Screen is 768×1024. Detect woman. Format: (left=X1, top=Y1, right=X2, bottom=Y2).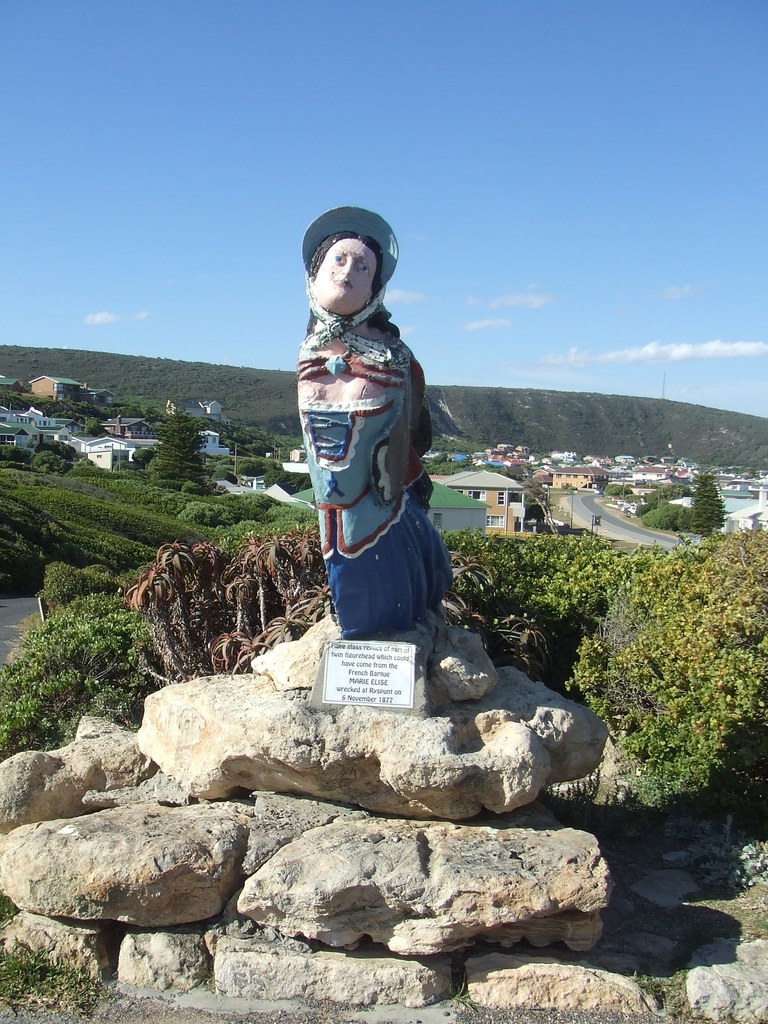
(left=291, top=200, right=453, bottom=643).
